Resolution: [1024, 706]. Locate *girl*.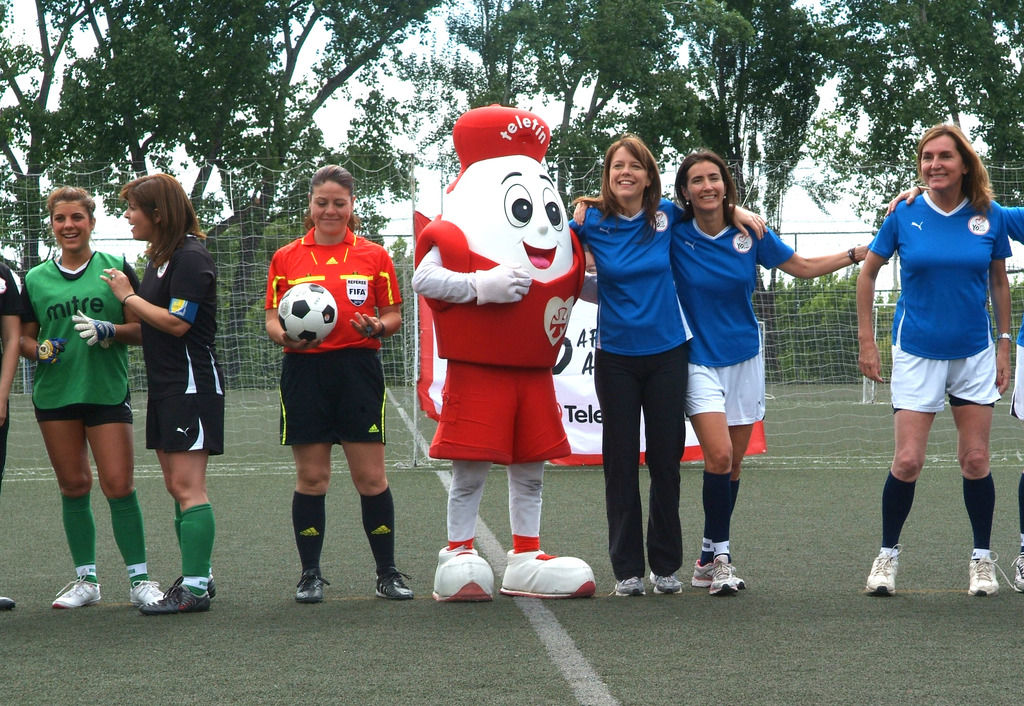
left=18, top=186, right=141, bottom=609.
